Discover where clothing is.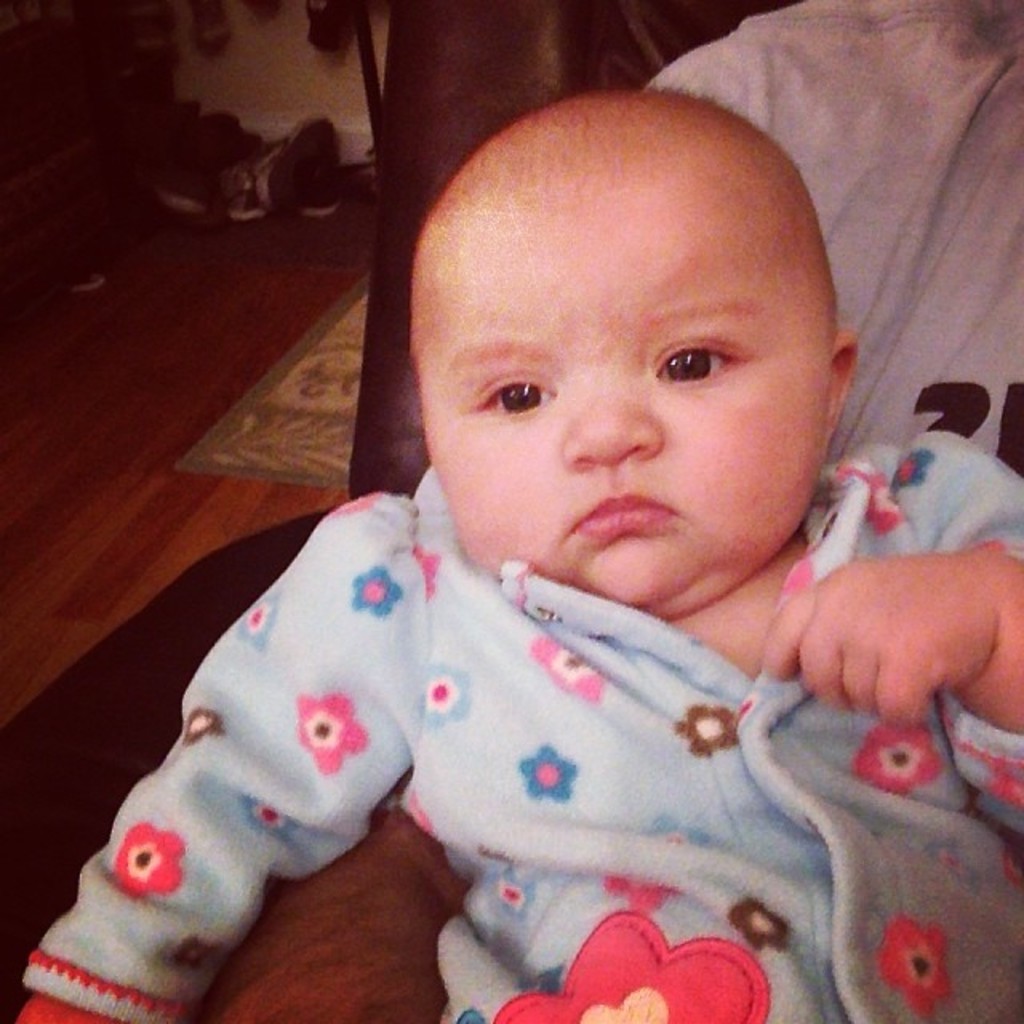
Discovered at pyautogui.locateOnScreen(0, 472, 1022, 1022).
